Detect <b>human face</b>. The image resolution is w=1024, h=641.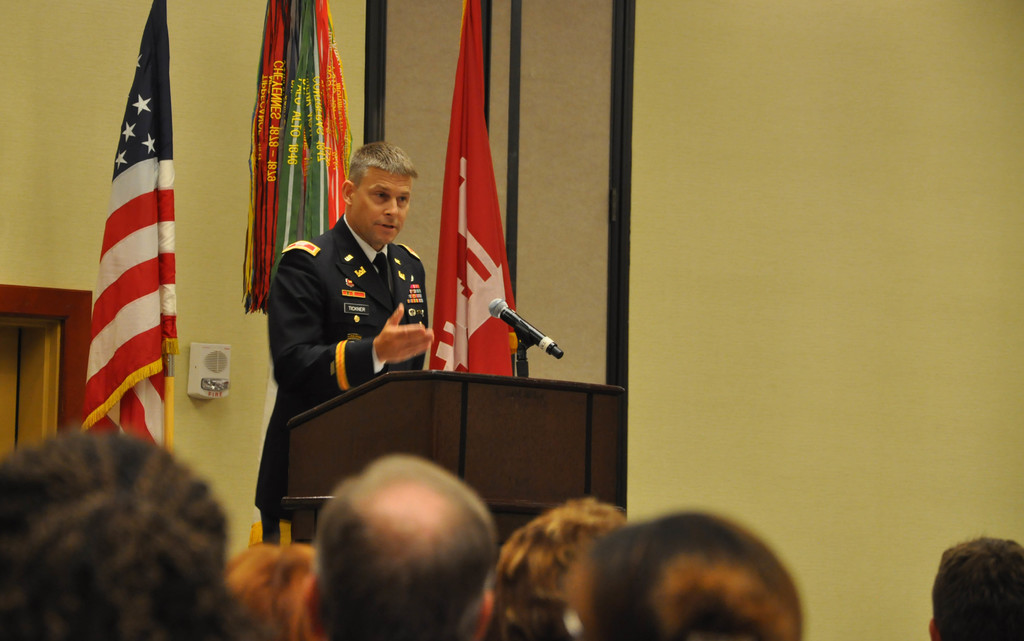
351:168:412:243.
